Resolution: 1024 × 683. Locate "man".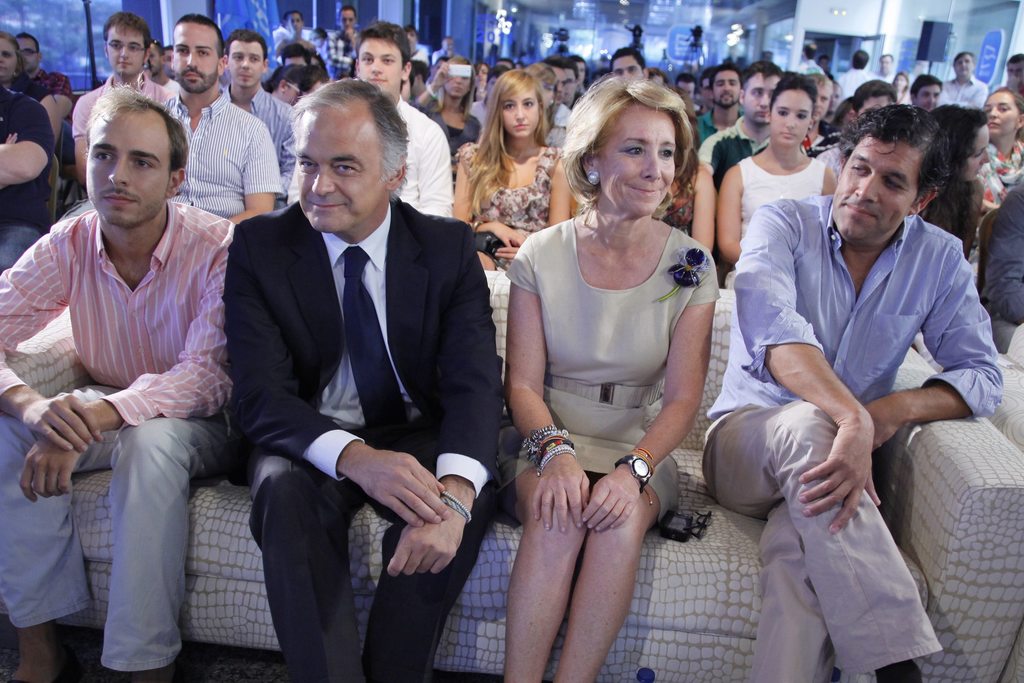
397:60:447:136.
